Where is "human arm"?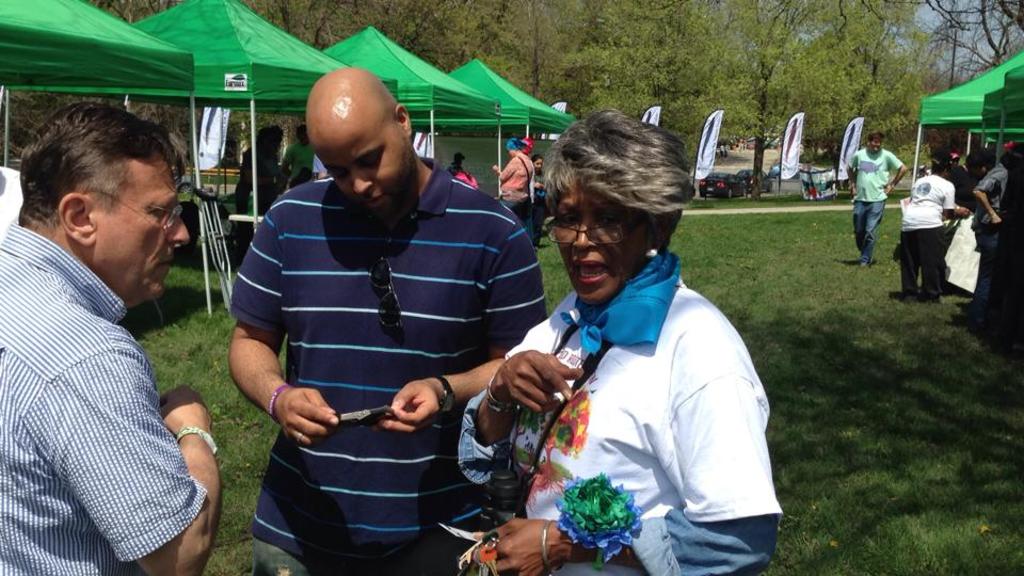
[27,348,229,575].
